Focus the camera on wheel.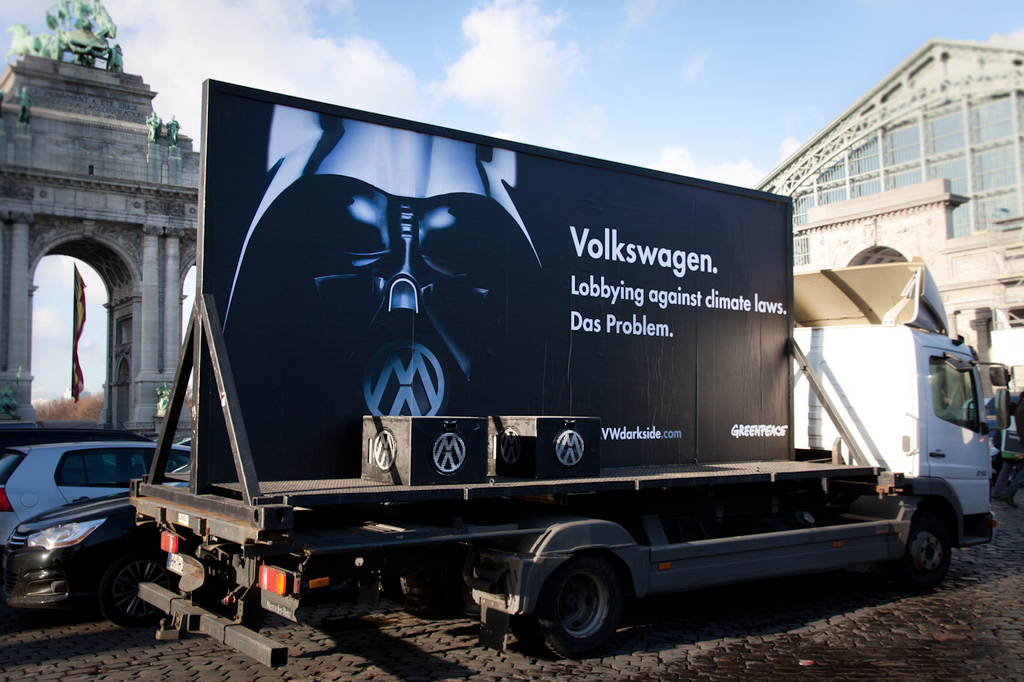
Focus region: l=895, t=503, r=951, b=588.
